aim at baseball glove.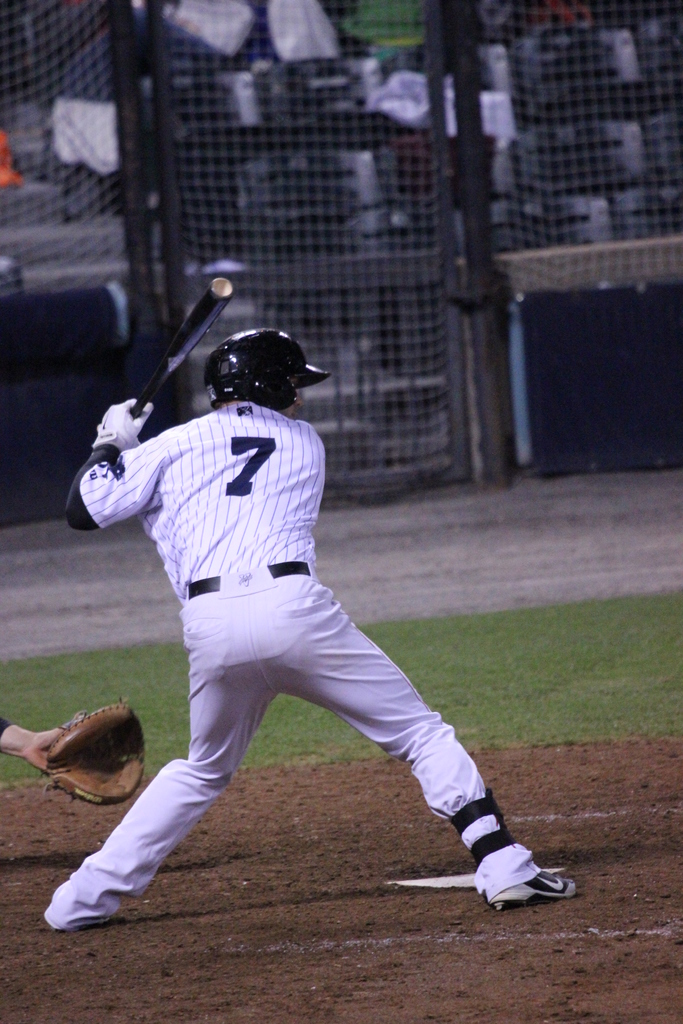
Aimed at 85/389/155/457.
